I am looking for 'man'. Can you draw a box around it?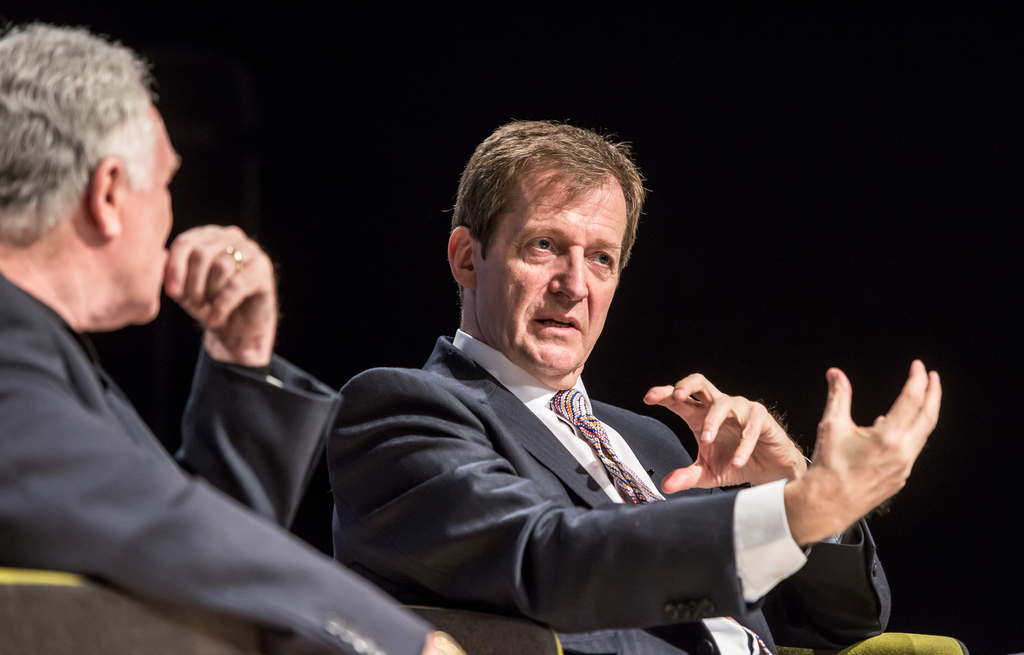
Sure, the bounding box is (0,29,452,654).
